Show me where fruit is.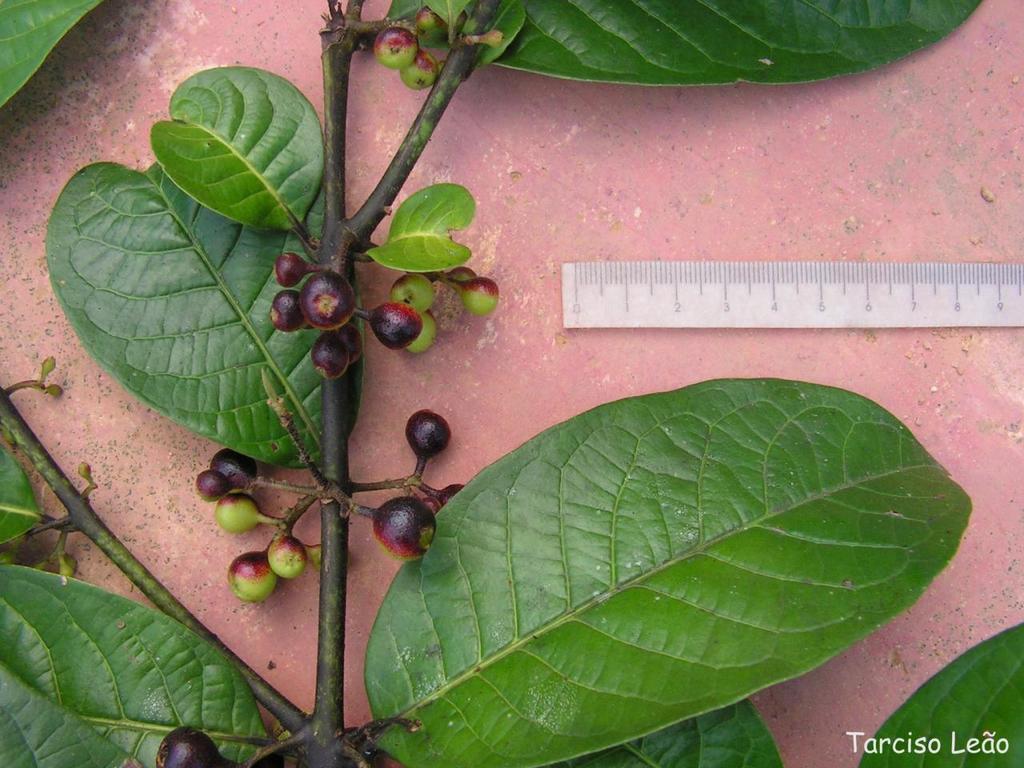
fruit is at pyautogui.locateOnScreen(390, 269, 439, 309).
